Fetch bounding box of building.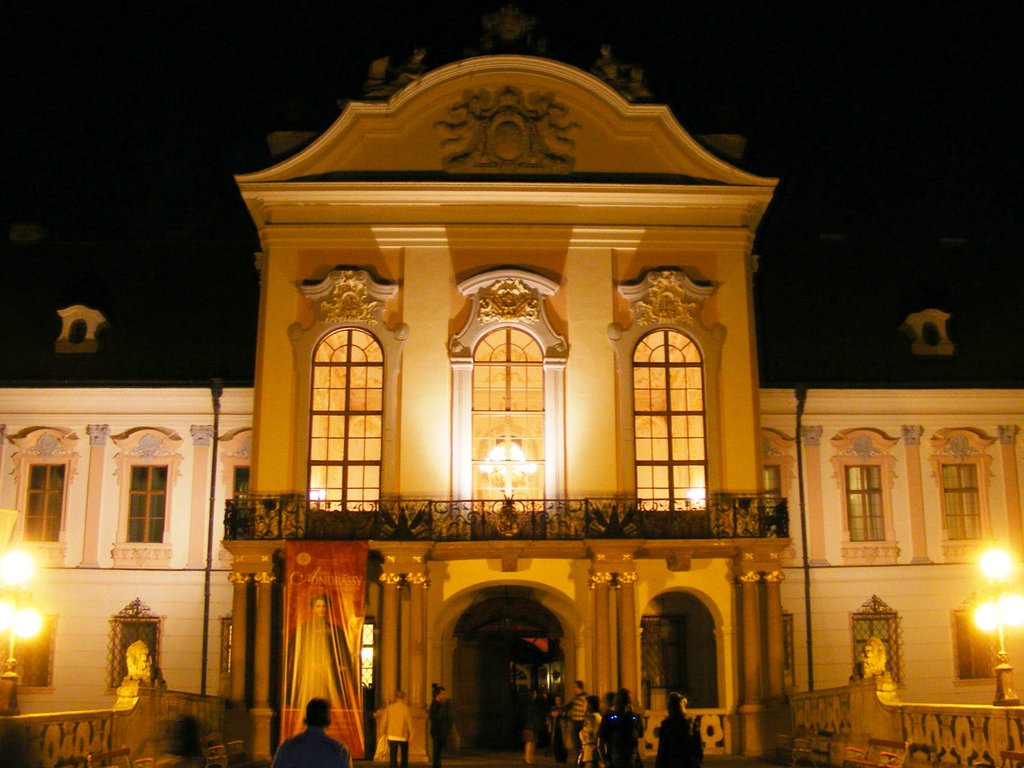
Bbox: x1=0, y1=0, x2=1023, y2=767.
